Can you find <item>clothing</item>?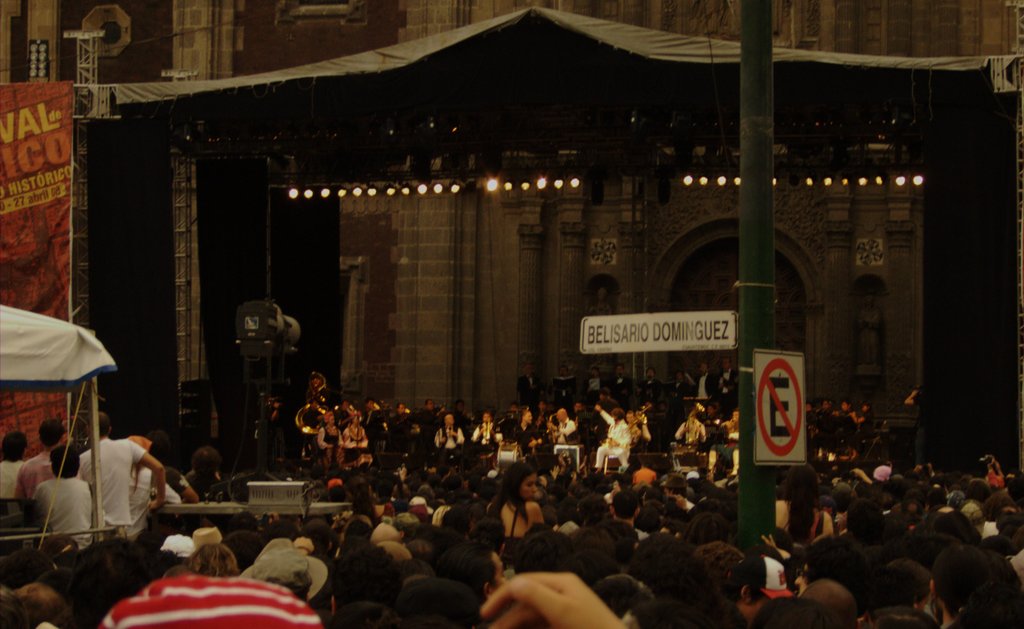
Yes, bounding box: {"x1": 668, "y1": 418, "x2": 701, "y2": 448}.
